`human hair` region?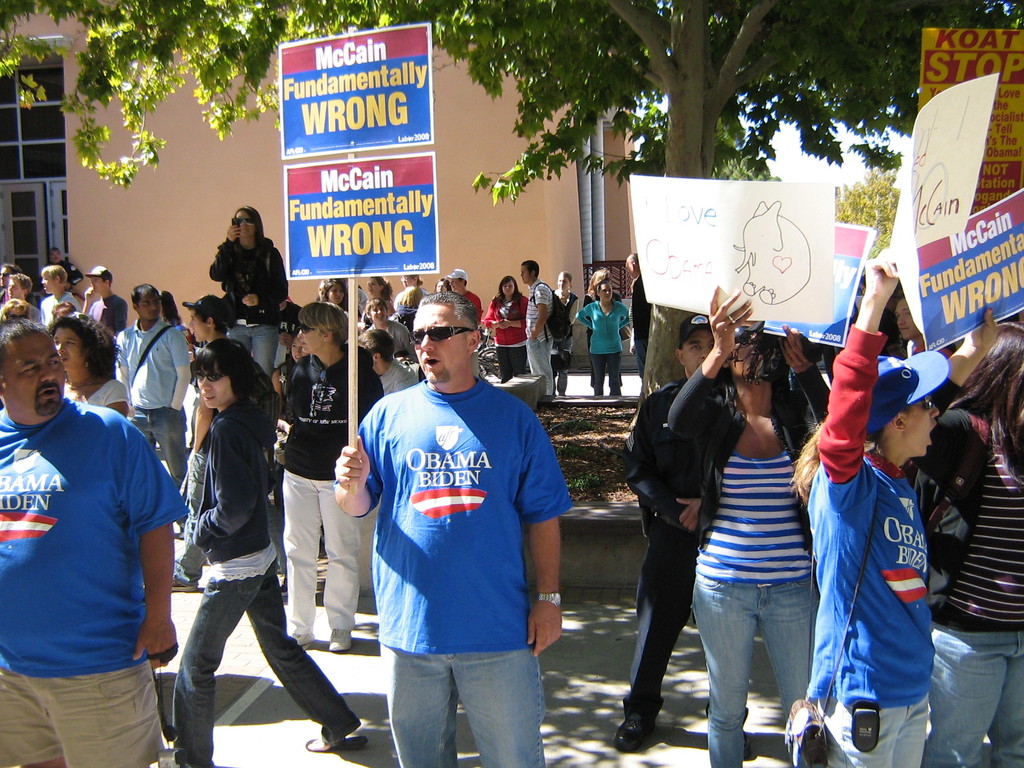
[x1=560, y1=273, x2=567, y2=285]
